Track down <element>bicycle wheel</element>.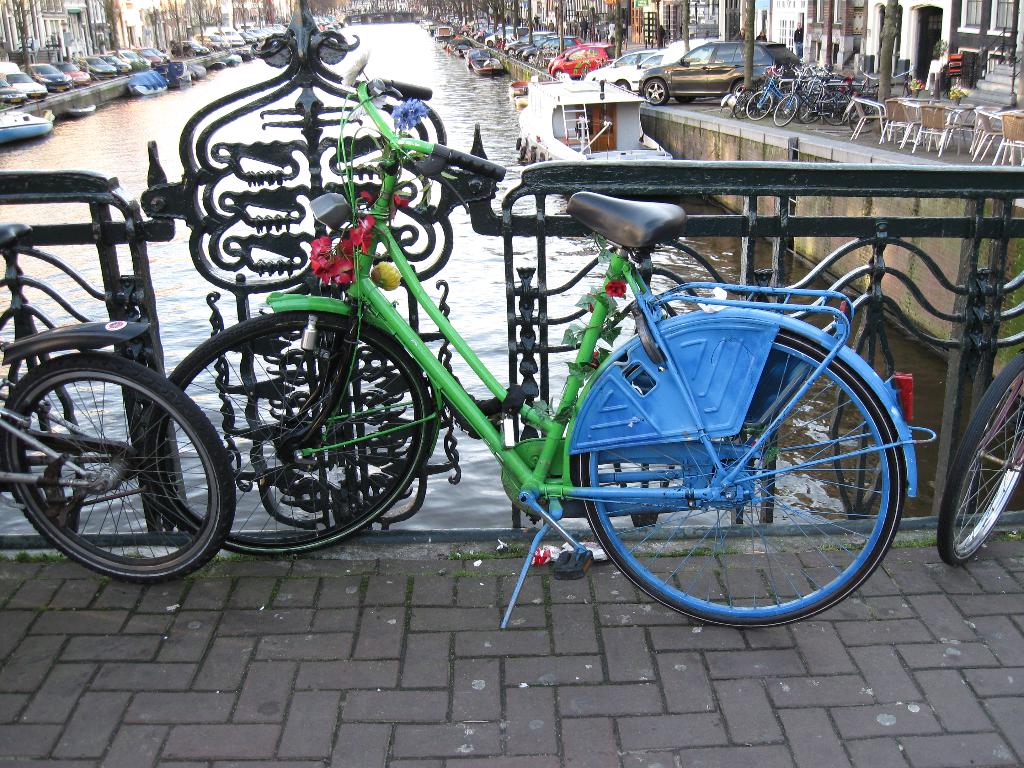
Tracked to BBox(820, 97, 856, 132).
